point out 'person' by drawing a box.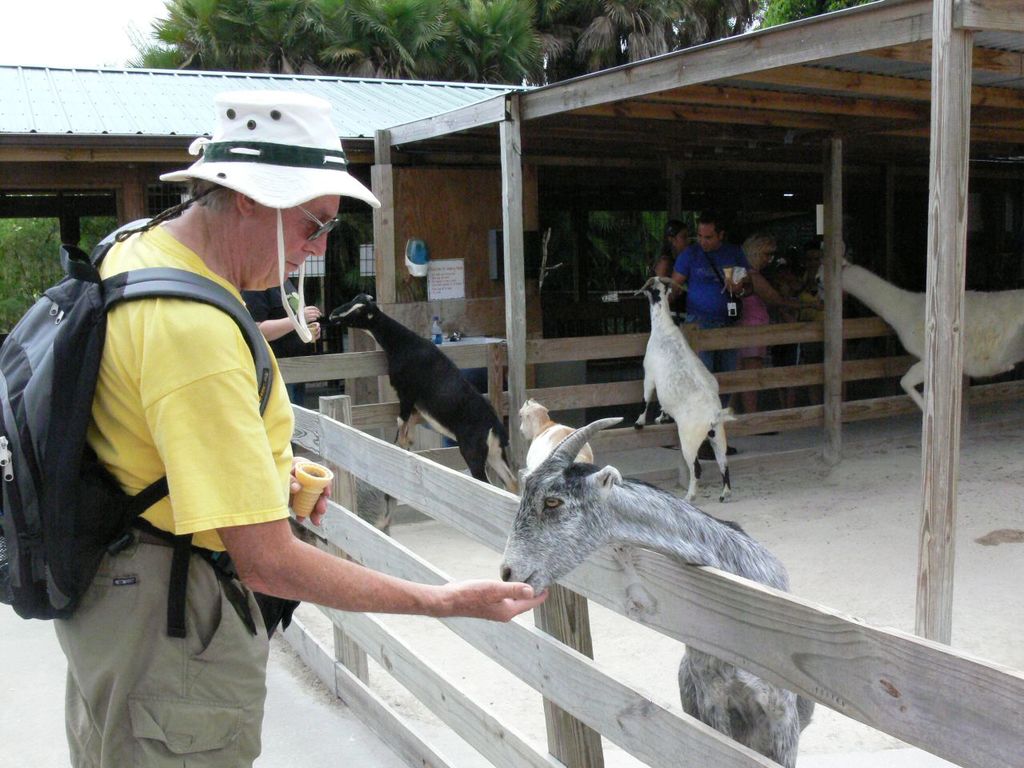
731/226/823/440.
